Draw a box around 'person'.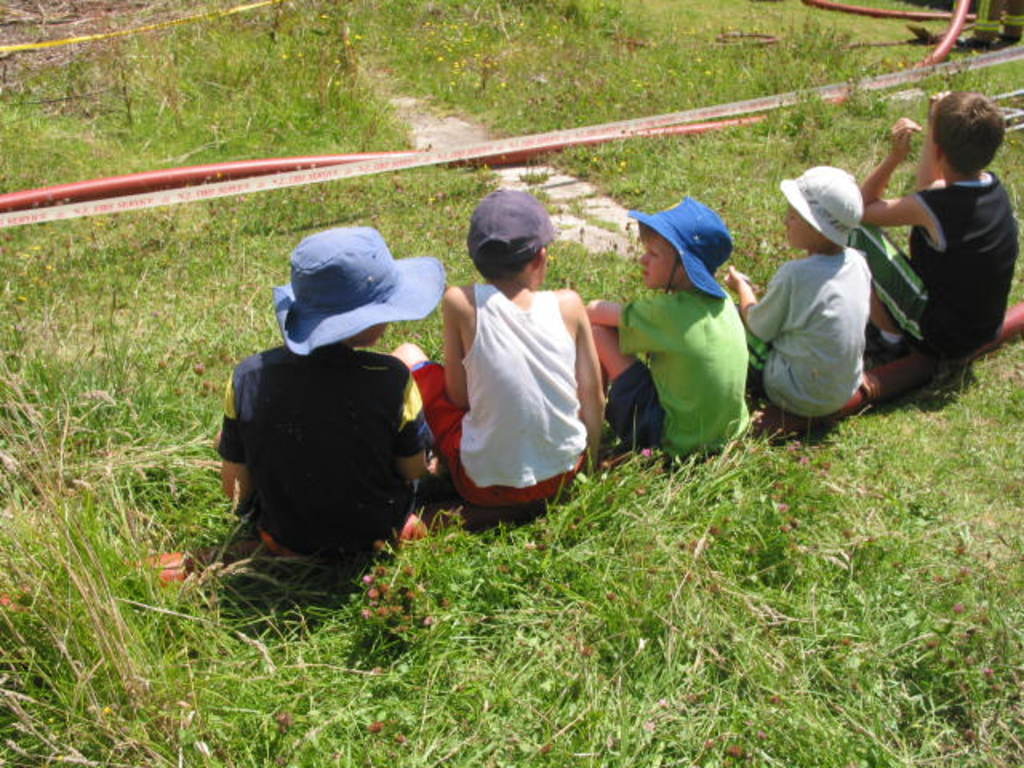
x1=720, y1=168, x2=867, y2=434.
